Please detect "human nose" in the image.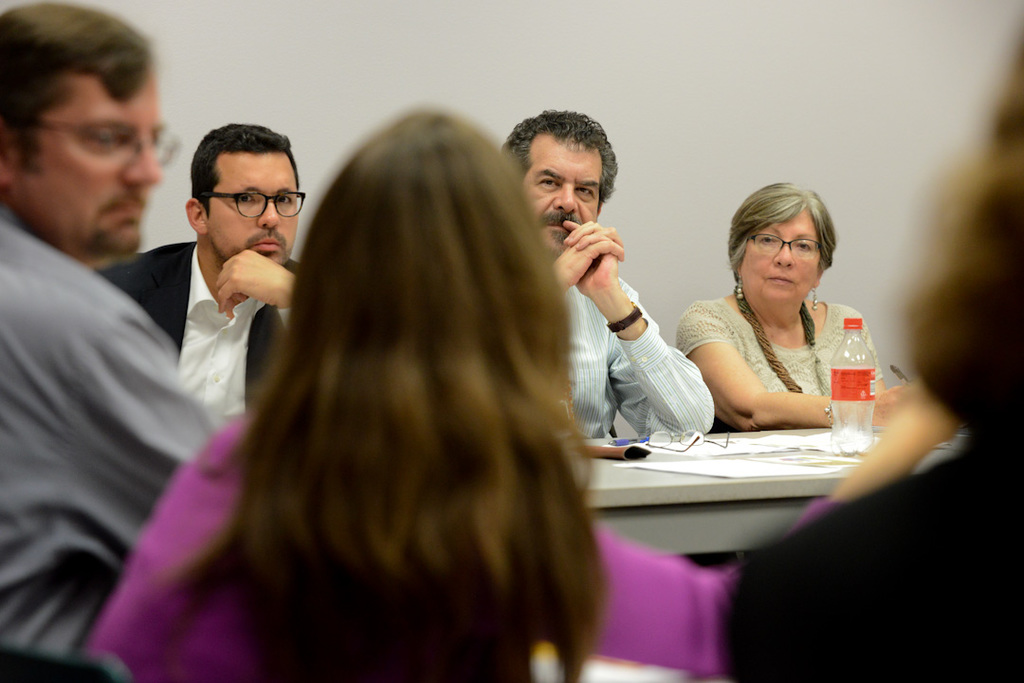
l=254, t=202, r=283, b=232.
